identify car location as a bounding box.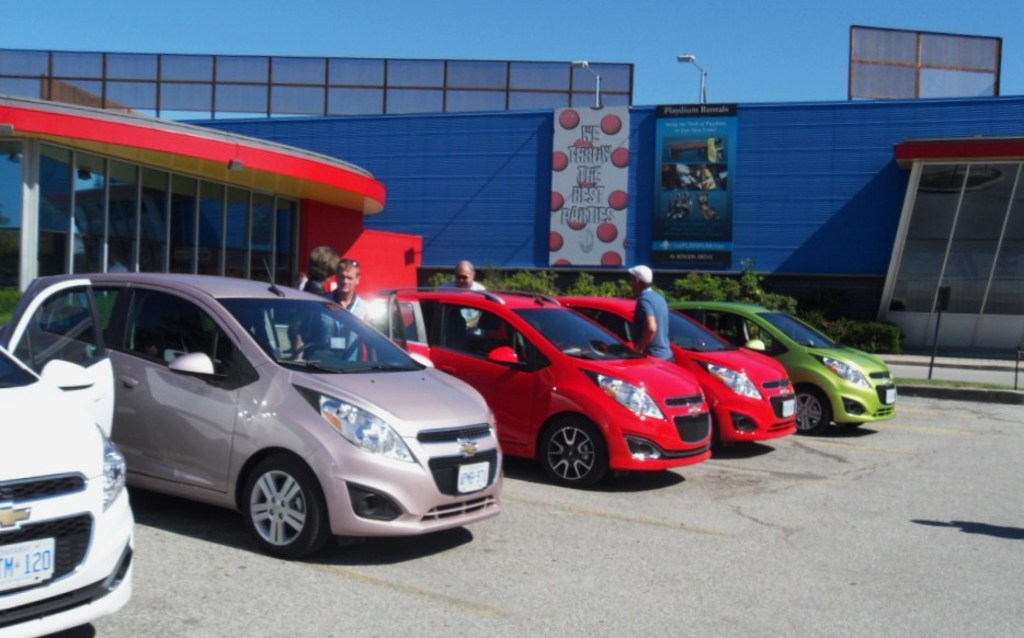
22/272/510/563.
